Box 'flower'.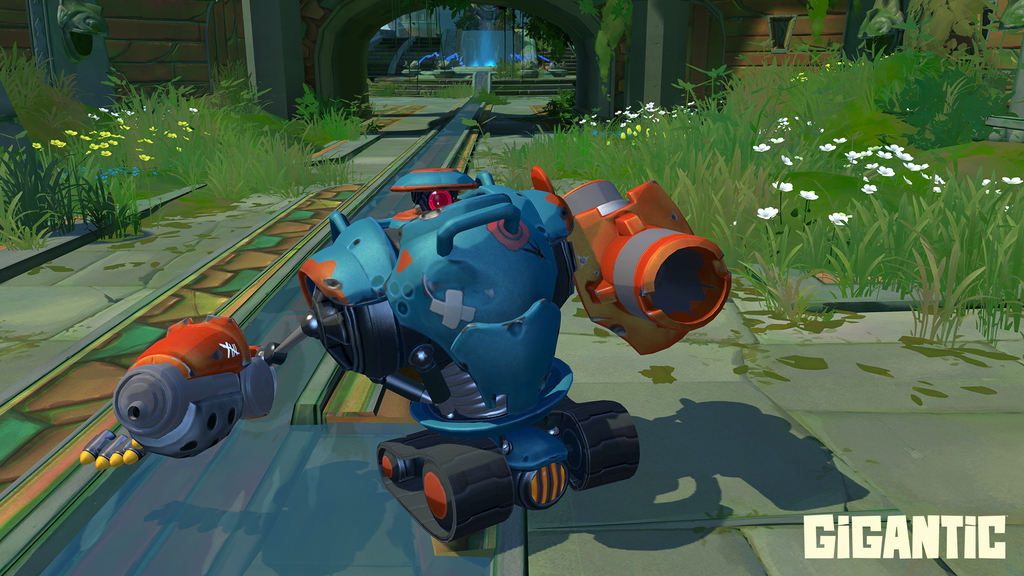
[left=768, top=186, right=792, bottom=195].
